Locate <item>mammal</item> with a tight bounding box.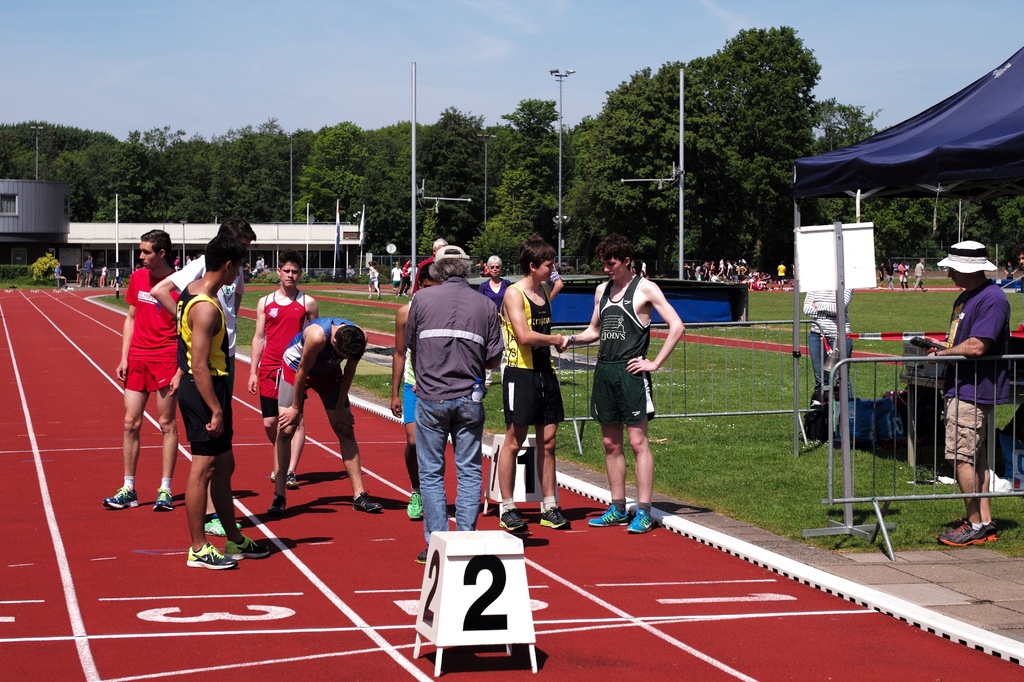
<region>412, 237, 445, 292</region>.
